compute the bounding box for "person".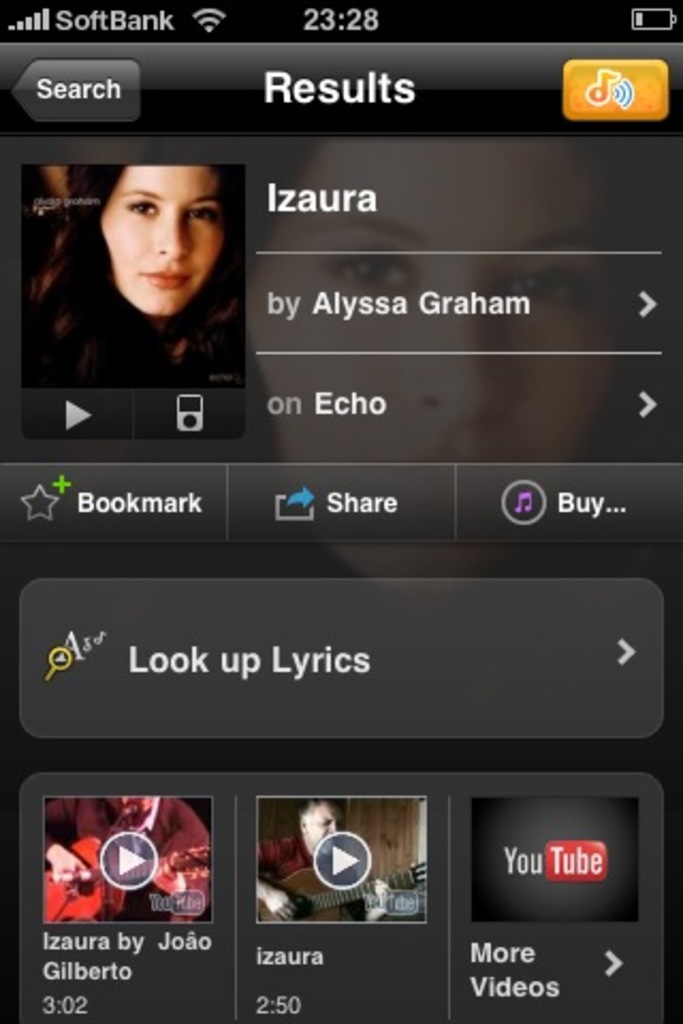
rect(41, 141, 260, 431).
